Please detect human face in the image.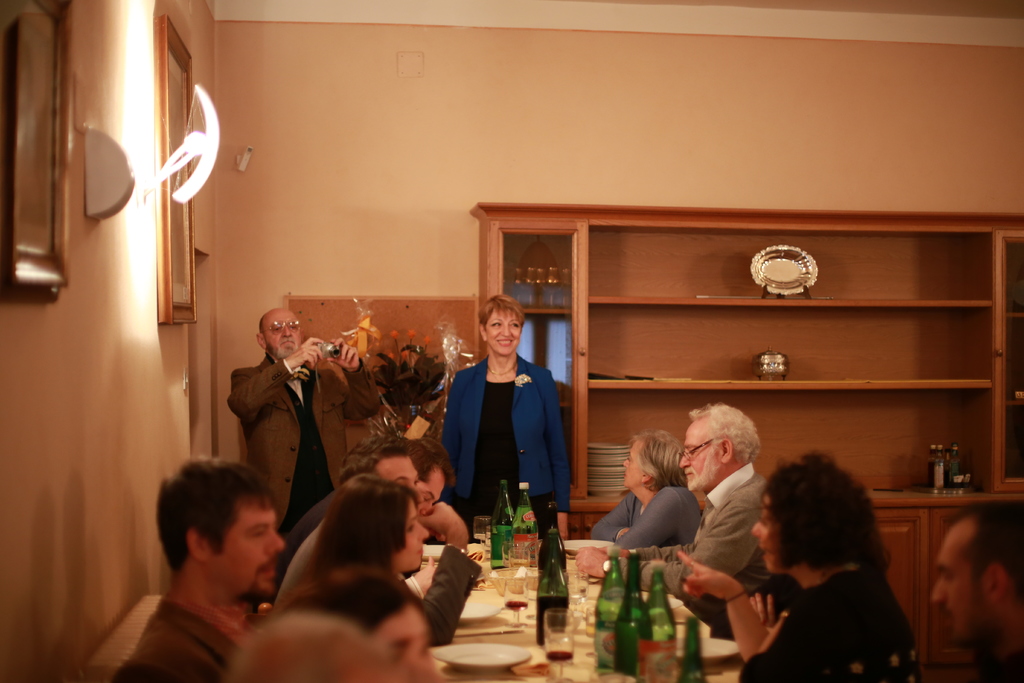
x1=483, y1=313, x2=522, y2=352.
